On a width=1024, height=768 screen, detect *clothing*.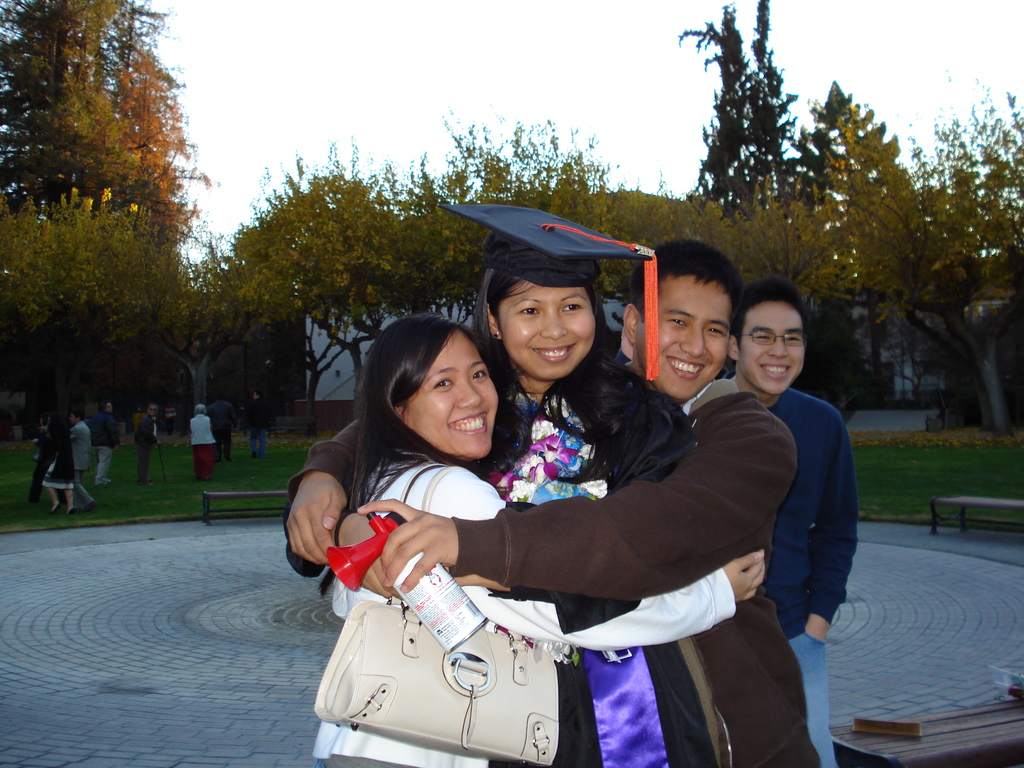
[191,416,218,479].
